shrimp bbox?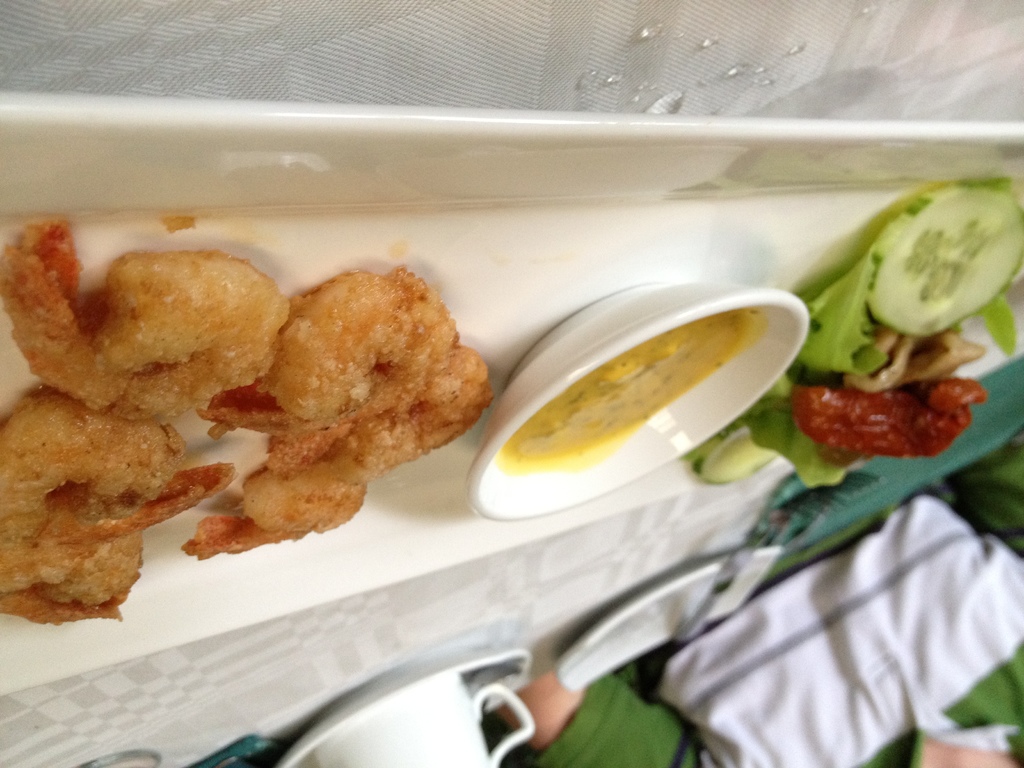
<bbox>175, 468, 370, 553</bbox>
